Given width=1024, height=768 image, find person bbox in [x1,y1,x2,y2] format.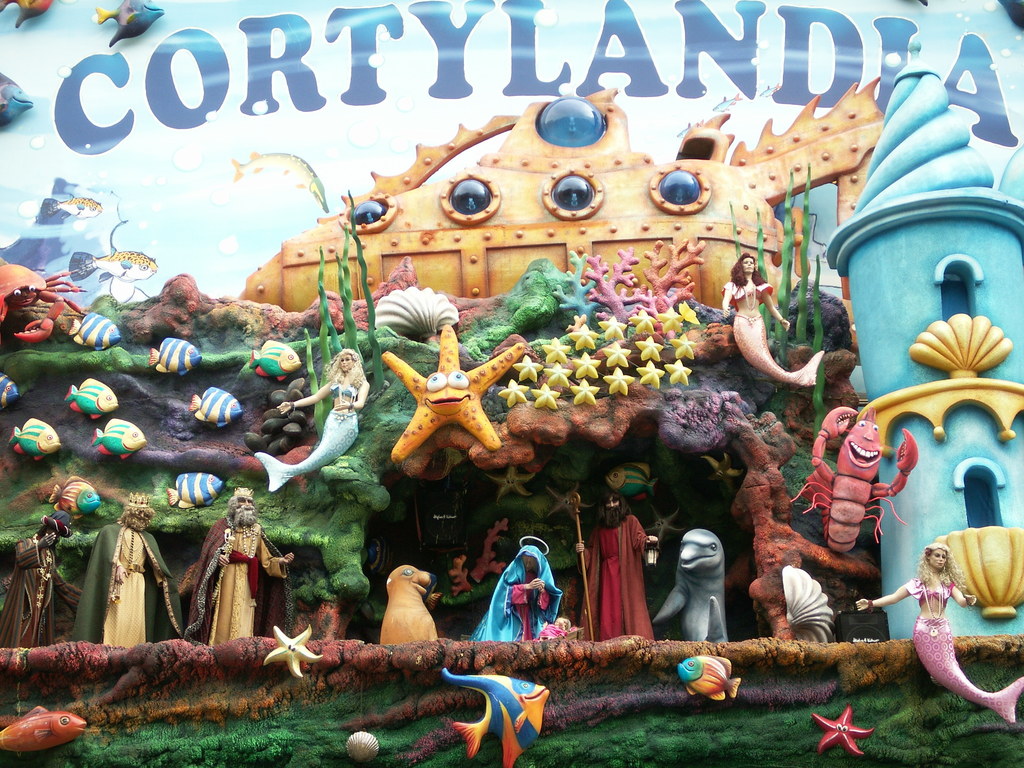
[581,488,652,652].
